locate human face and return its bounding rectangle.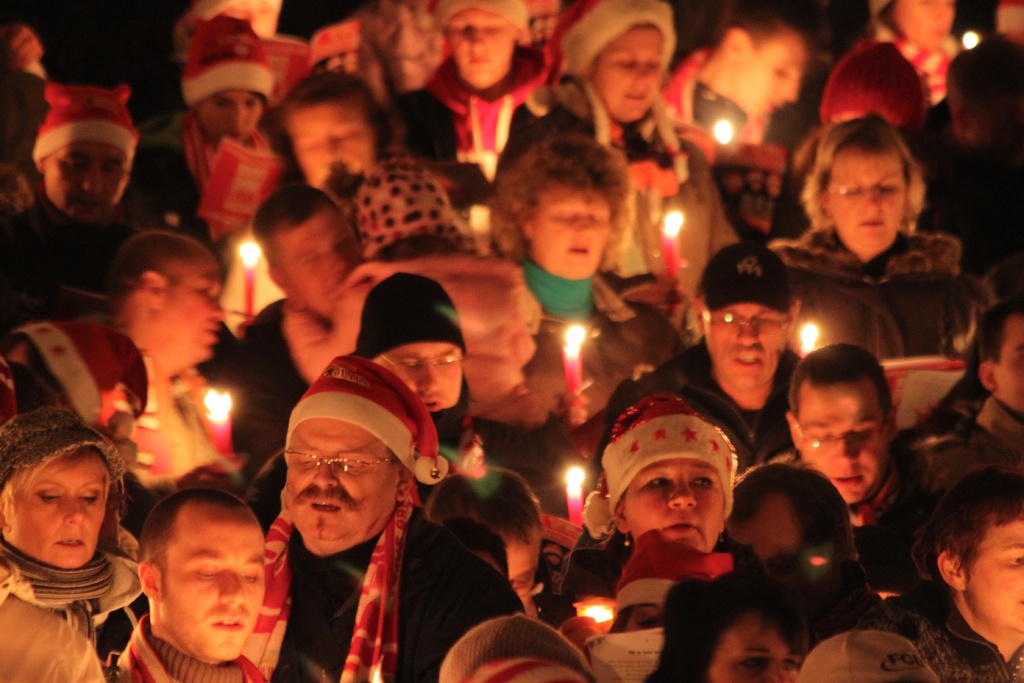
<box>532,188,615,279</box>.
